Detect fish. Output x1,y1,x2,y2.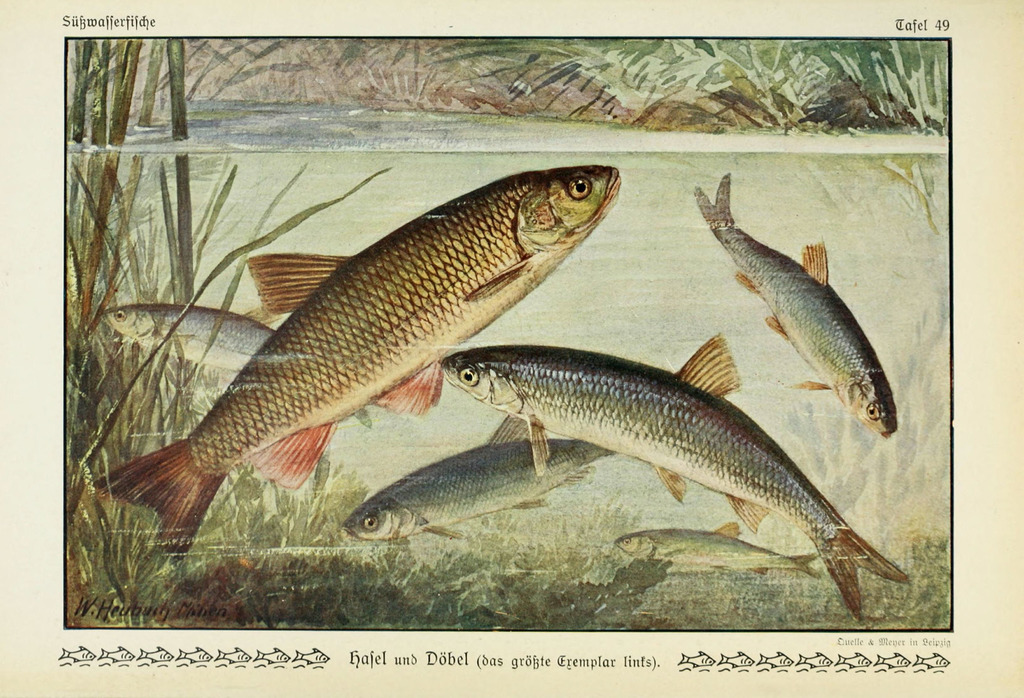
691,166,902,439.
